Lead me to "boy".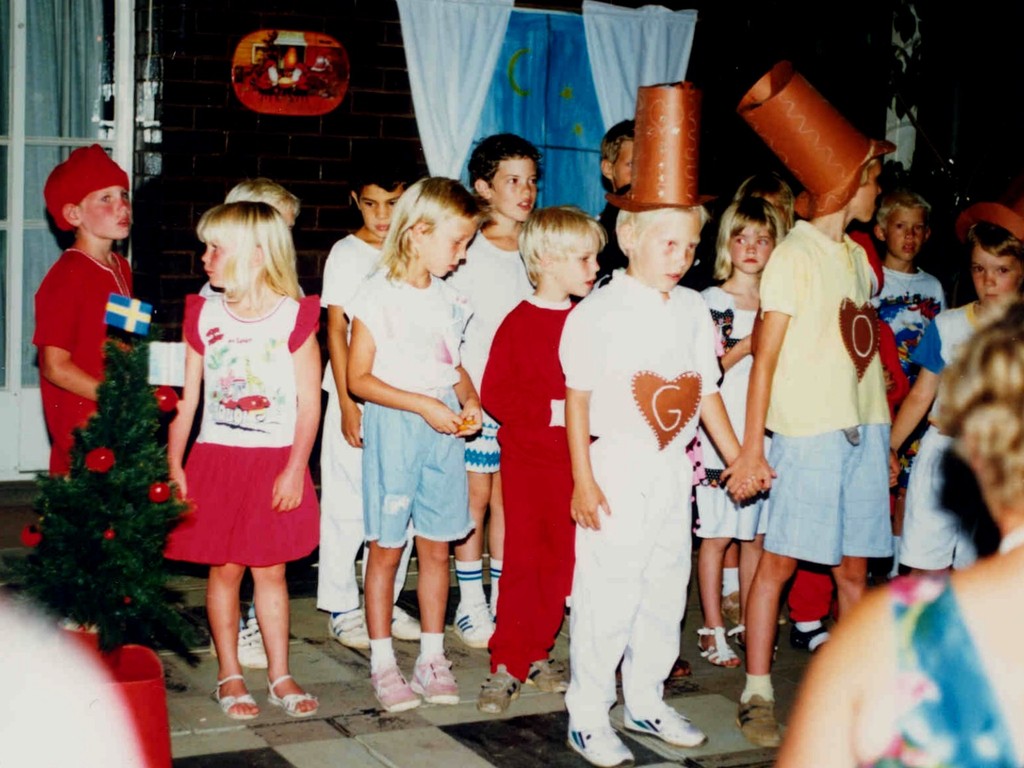
Lead to 28:135:148:490.
